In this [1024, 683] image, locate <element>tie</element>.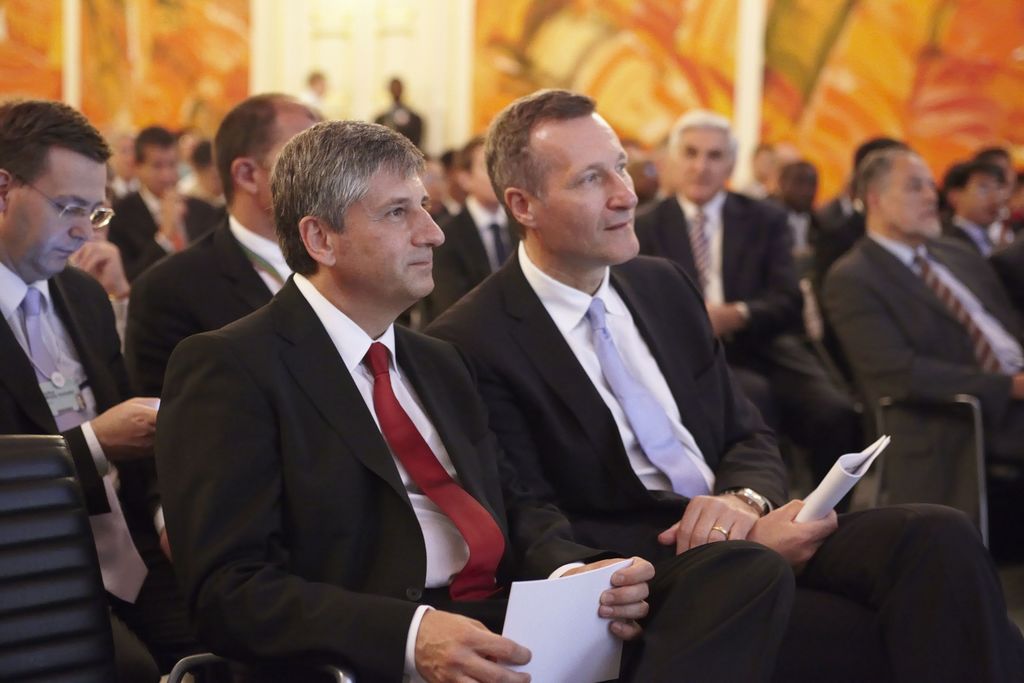
Bounding box: rect(683, 206, 712, 298).
